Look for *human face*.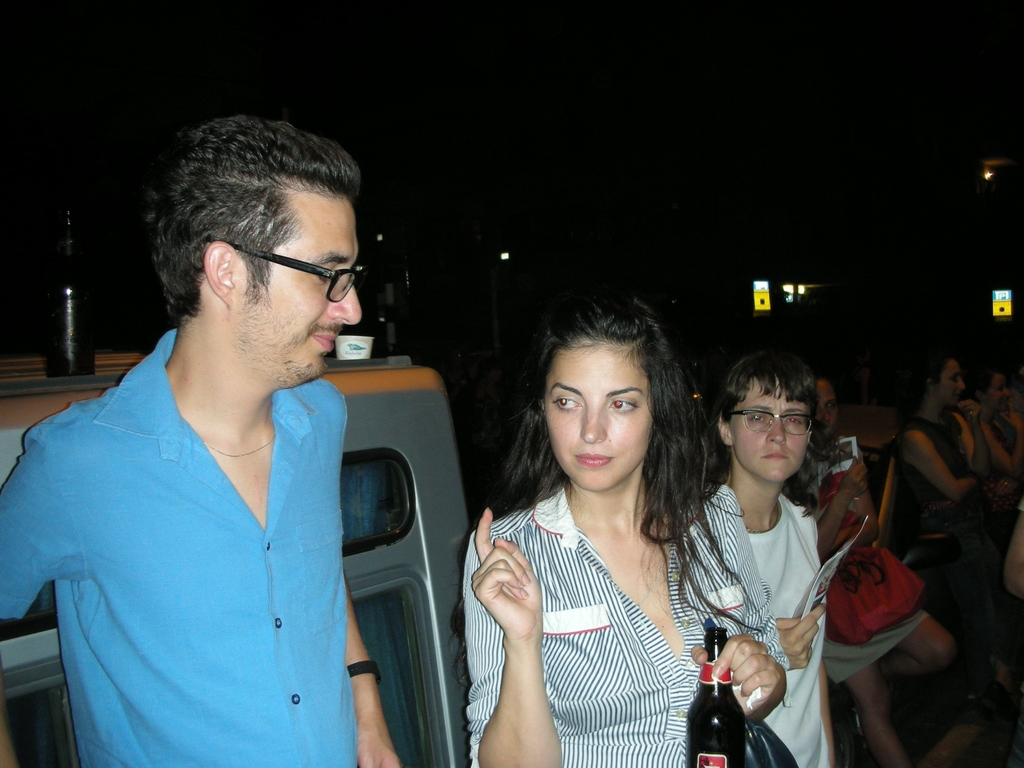
Found: 239,184,361,378.
